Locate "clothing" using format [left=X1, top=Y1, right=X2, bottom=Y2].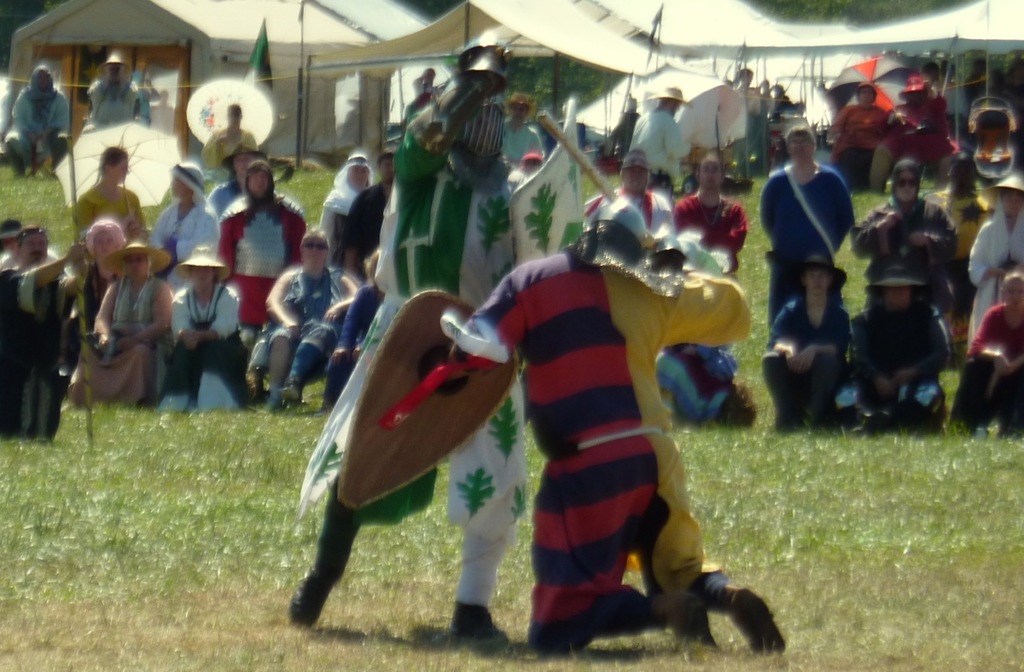
[left=322, top=278, right=377, bottom=402].
